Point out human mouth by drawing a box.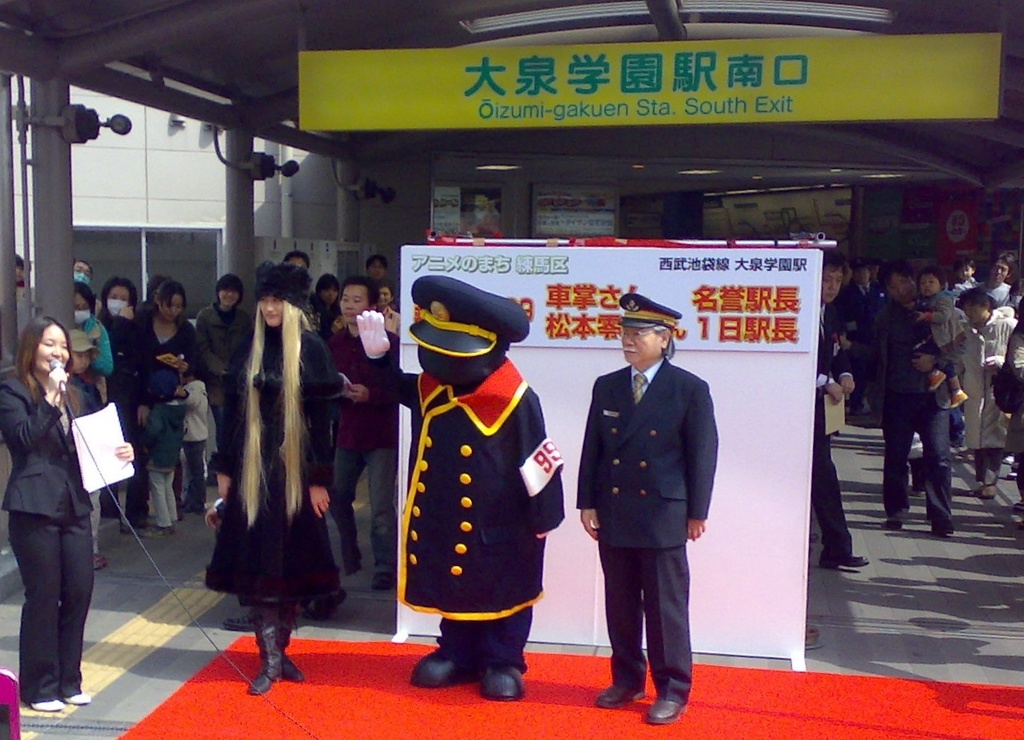
626 352 636 353.
